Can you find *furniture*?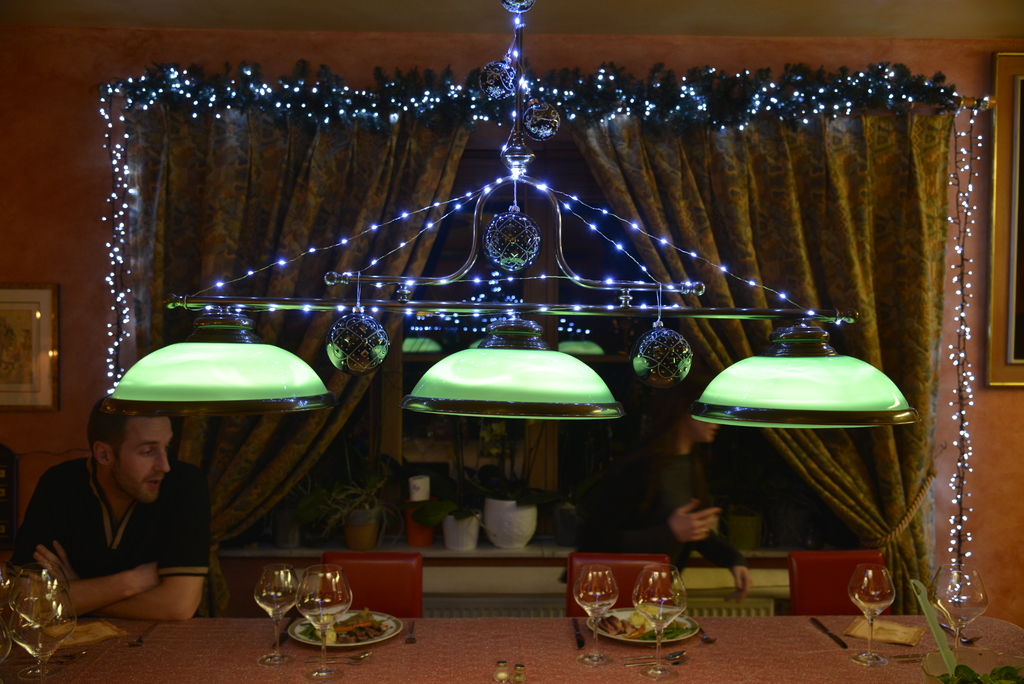
Yes, bounding box: {"x1": 791, "y1": 552, "x2": 885, "y2": 610}.
